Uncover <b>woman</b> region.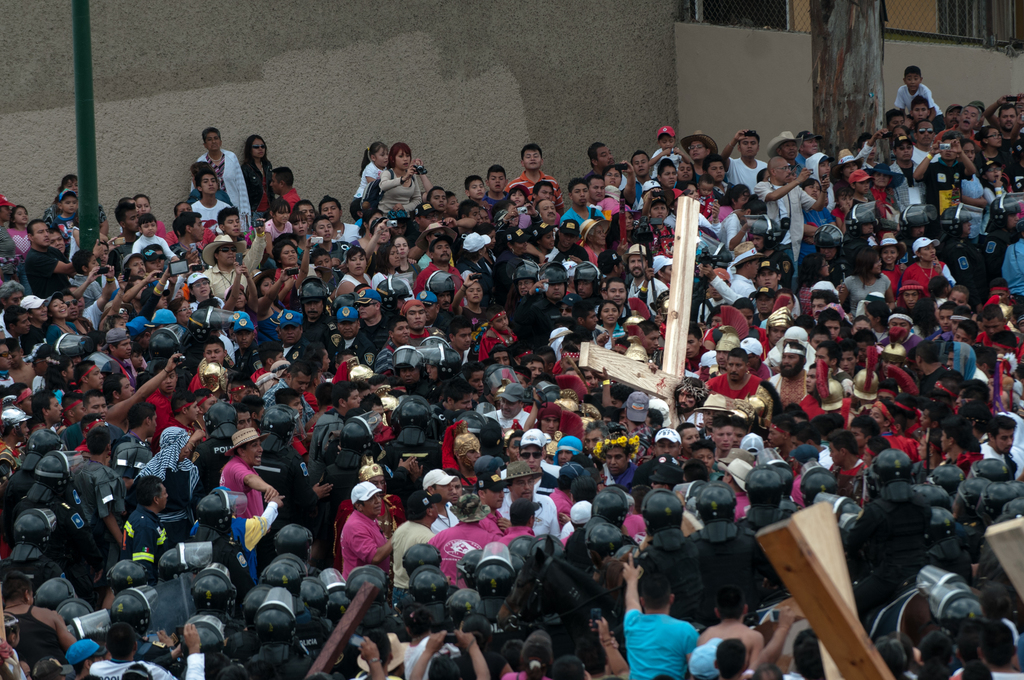
Uncovered: box=[276, 239, 312, 295].
